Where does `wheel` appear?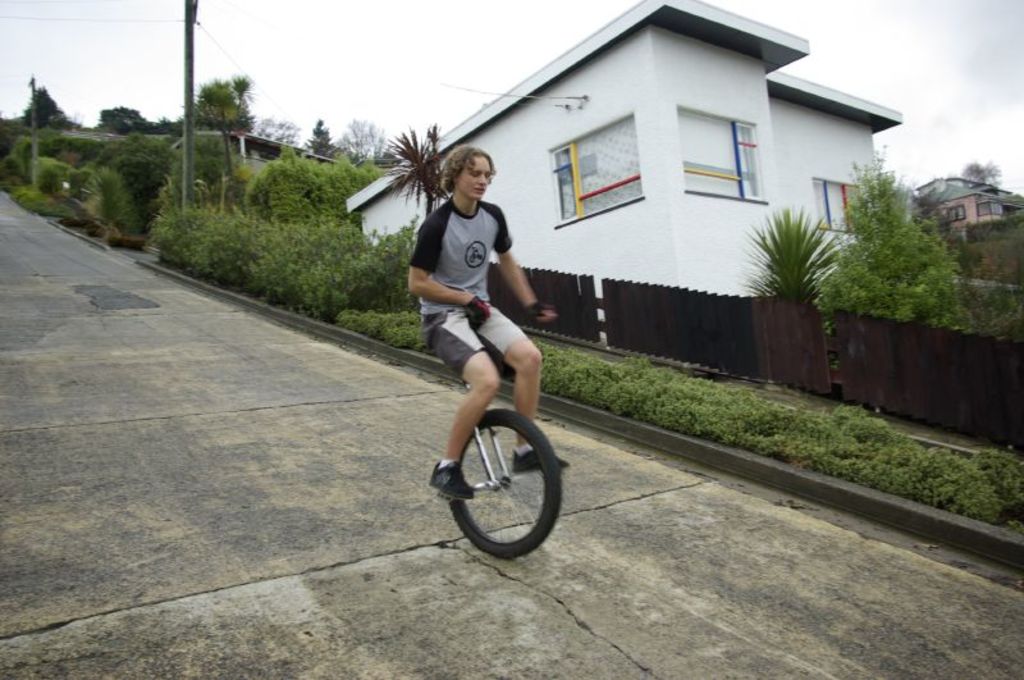
Appears at locate(438, 380, 558, 558).
